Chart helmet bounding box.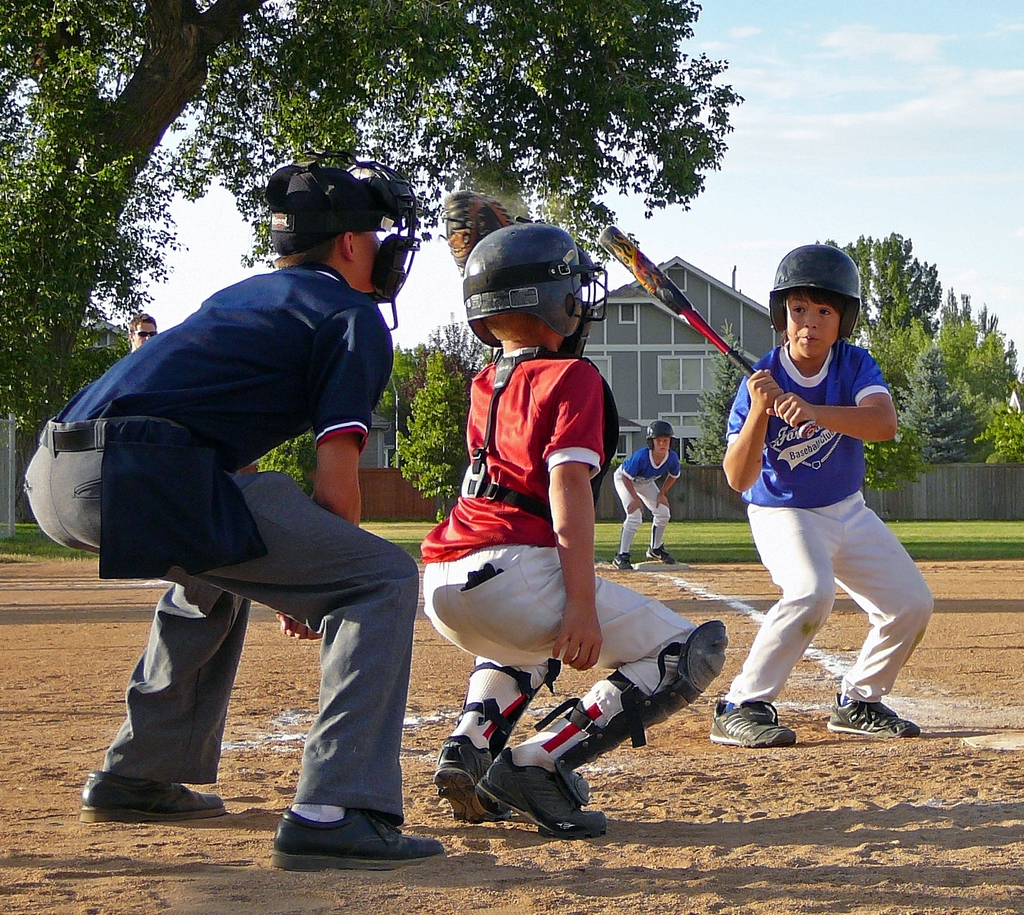
Charted: (left=463, top=226, right=600, bottom=357).
